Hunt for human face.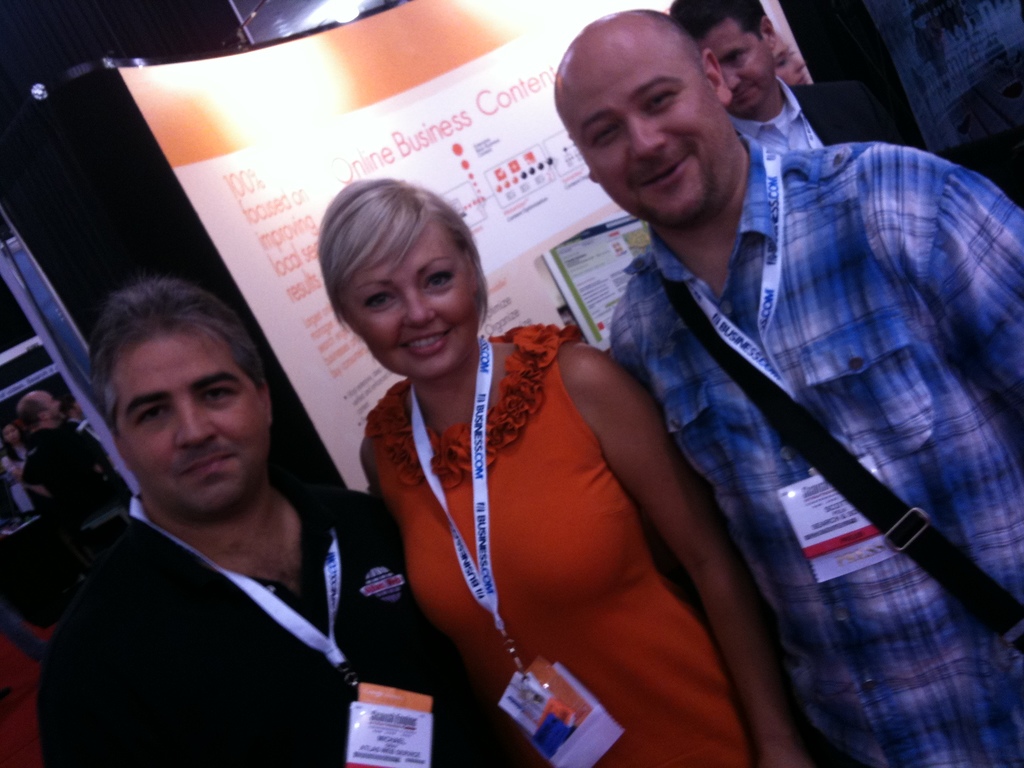
Hunted down at 556:28:733:221.
